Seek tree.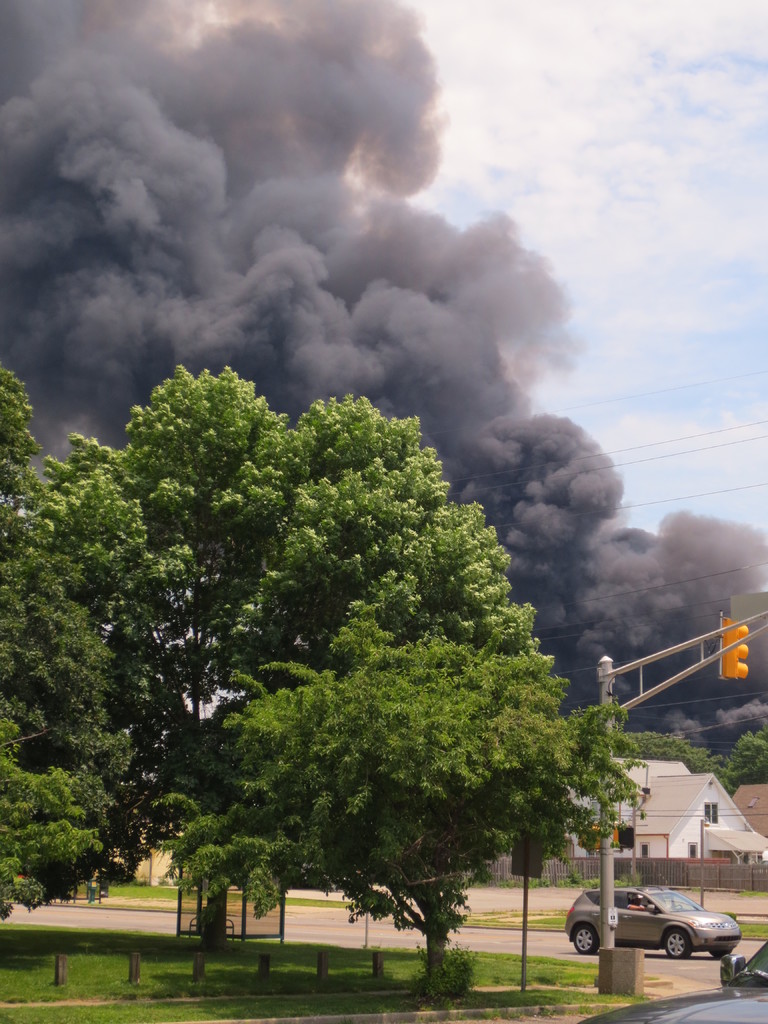
<region>6, 293, 660, 933</region>.
